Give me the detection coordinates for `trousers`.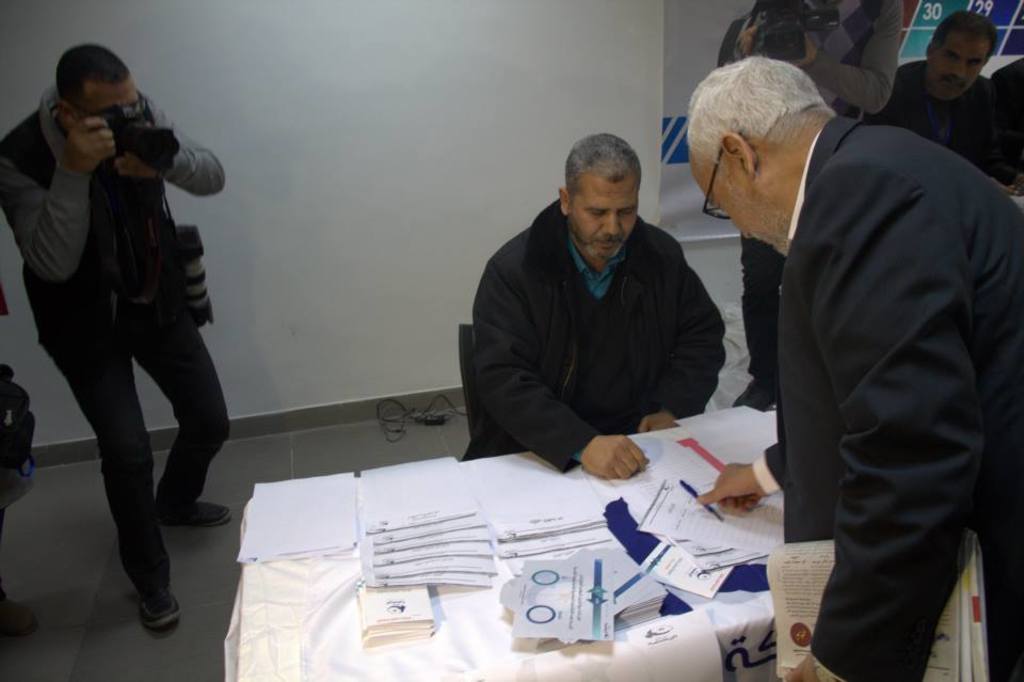
crop(736, 232, 785, 391).
